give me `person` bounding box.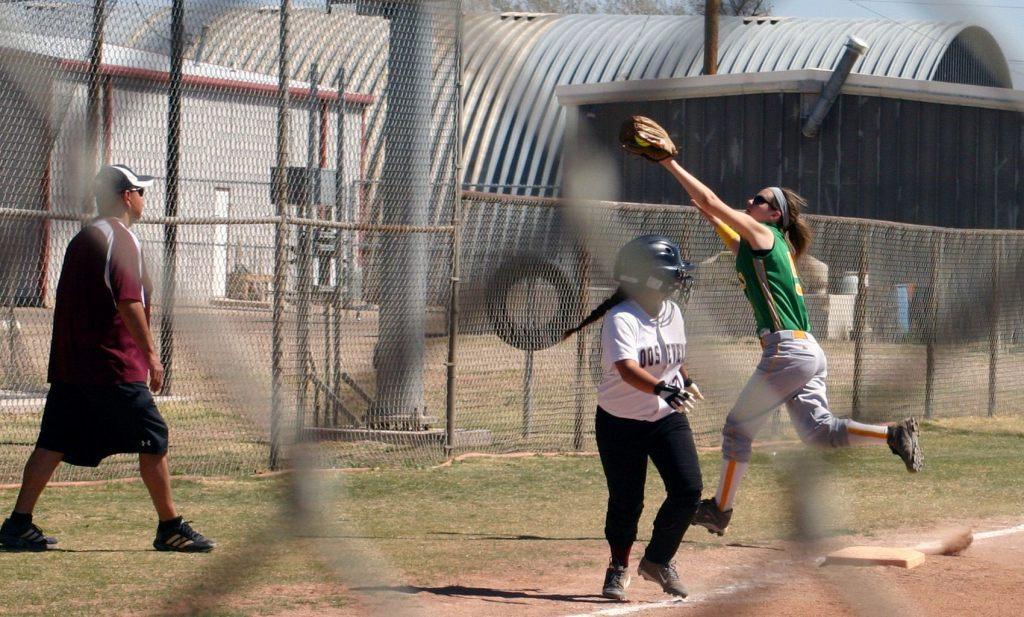
box=[23, 173, 164, 542].
